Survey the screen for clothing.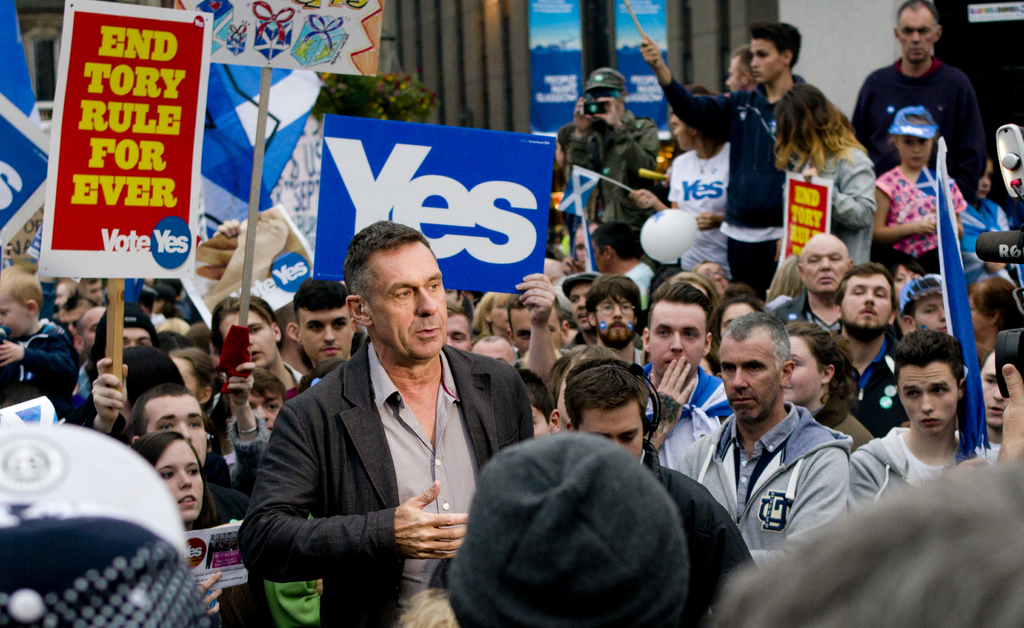
Survey found: region(873, 165, 962, 272).
